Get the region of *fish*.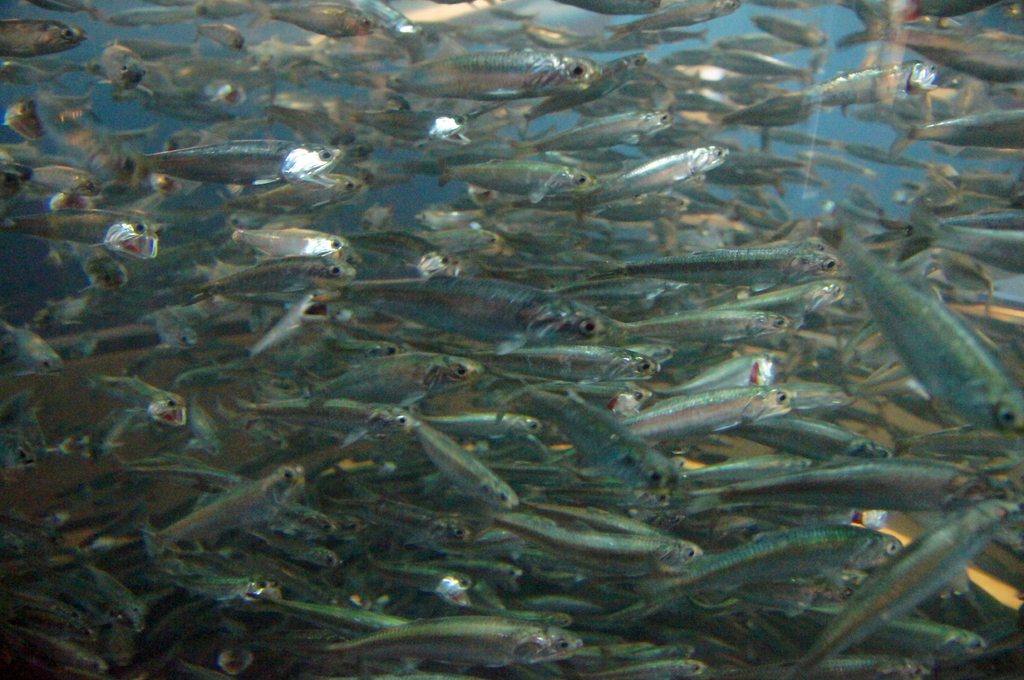
(left=436, top=159, right=596, bottom=198).
